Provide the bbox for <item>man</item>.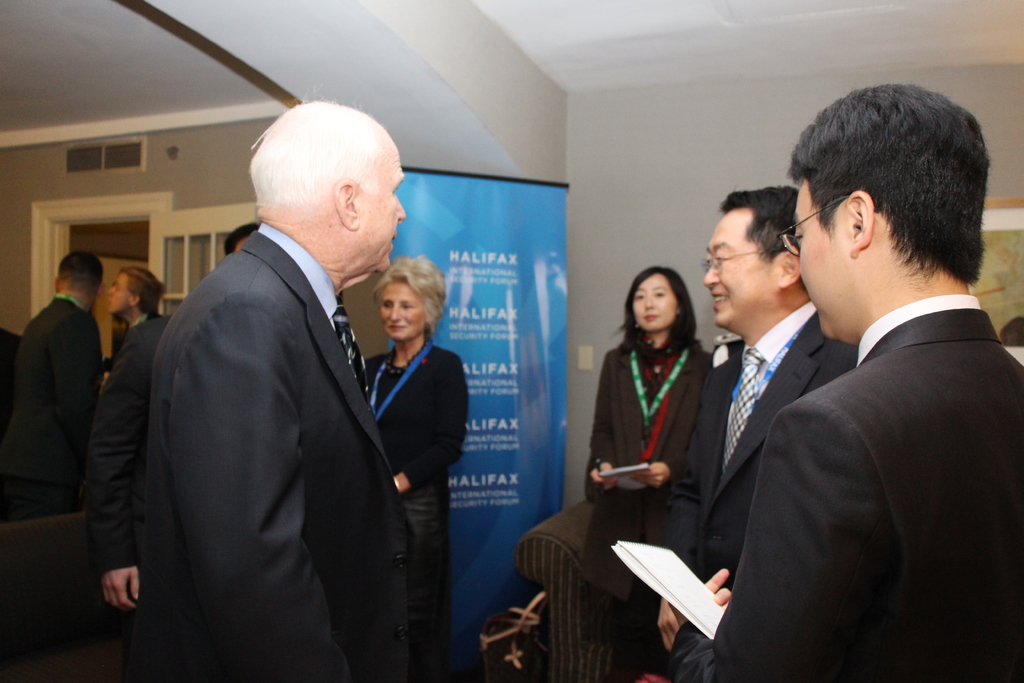
[110, 265, 168, 328].
